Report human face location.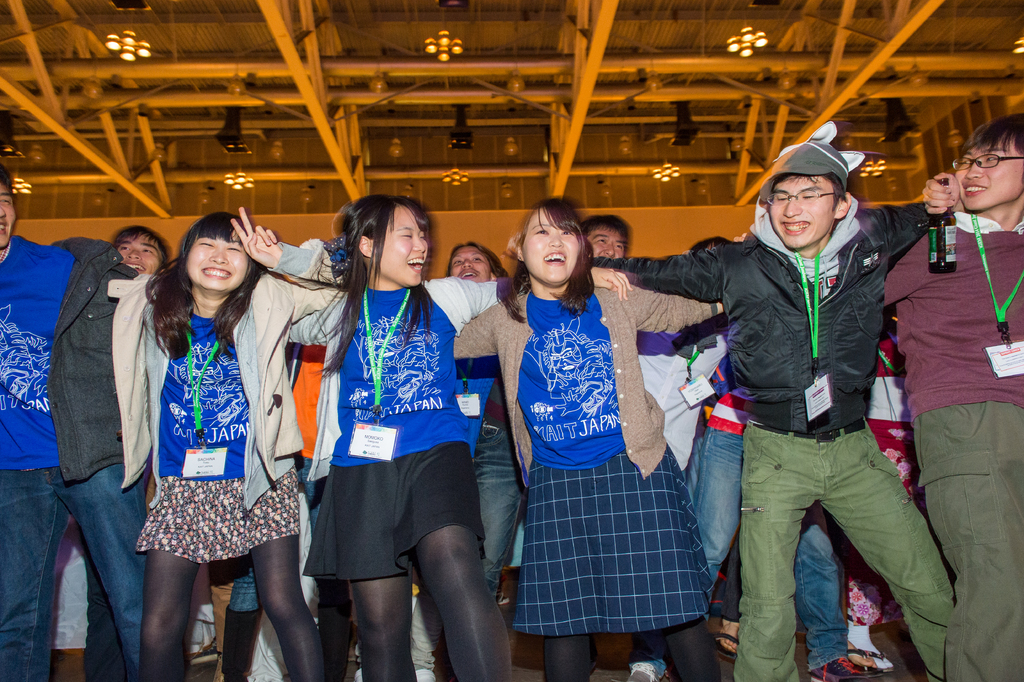
Report: locate(451, 241, 502, 287).
